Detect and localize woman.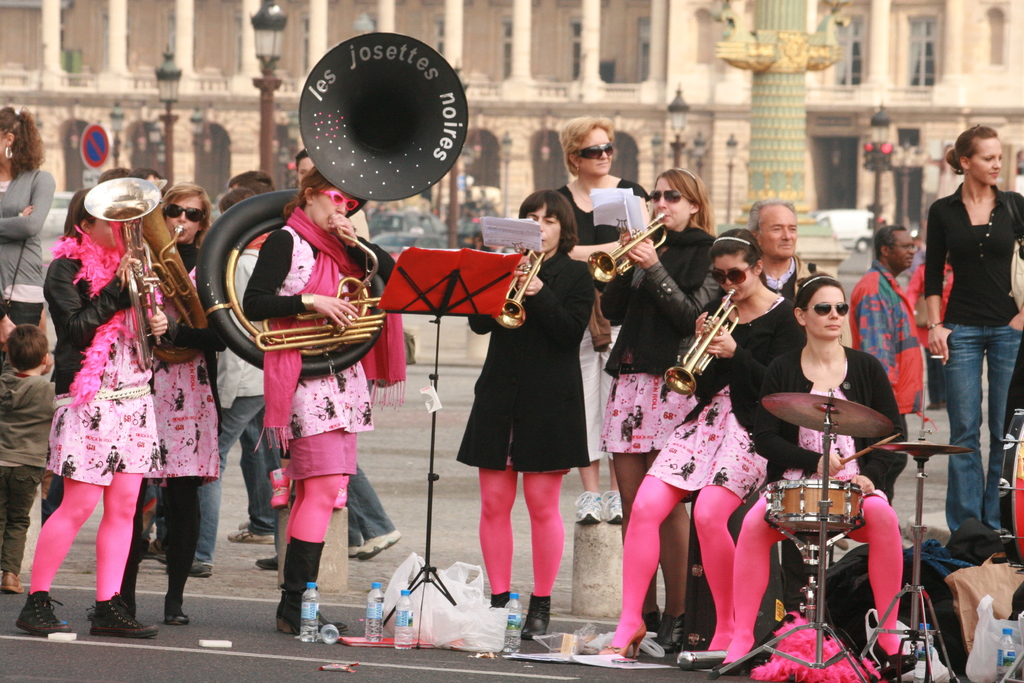
Localized at box=[602, 226, 806, 659].
